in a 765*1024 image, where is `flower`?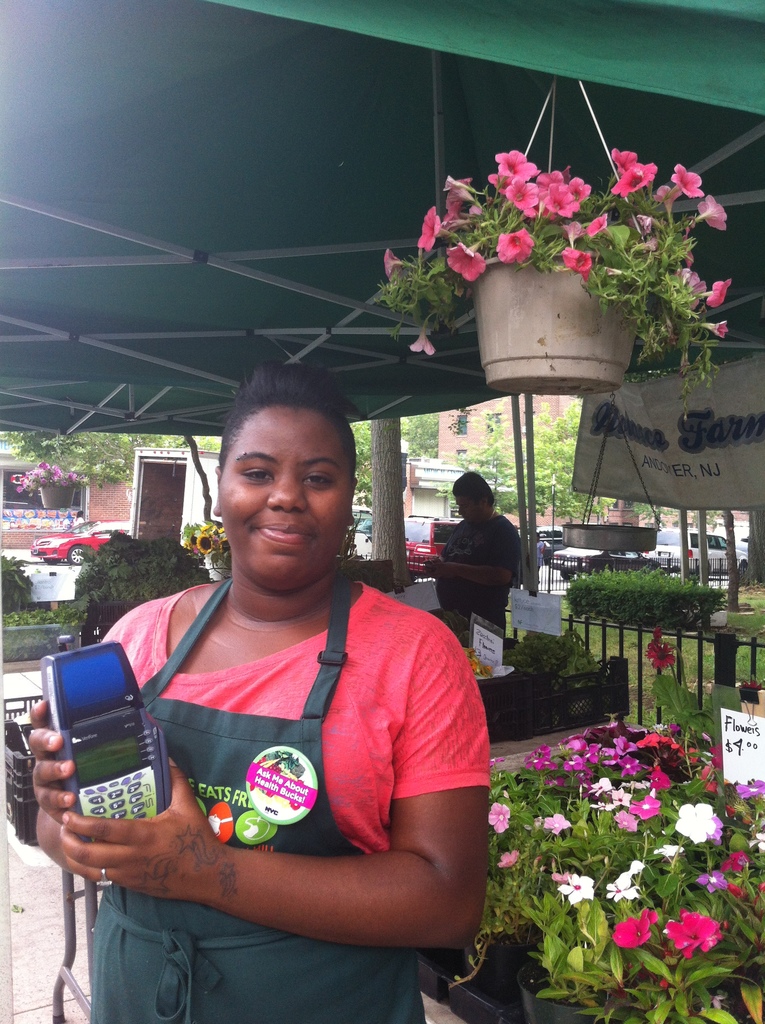
<region>585, 214, 613, 237</region>.
